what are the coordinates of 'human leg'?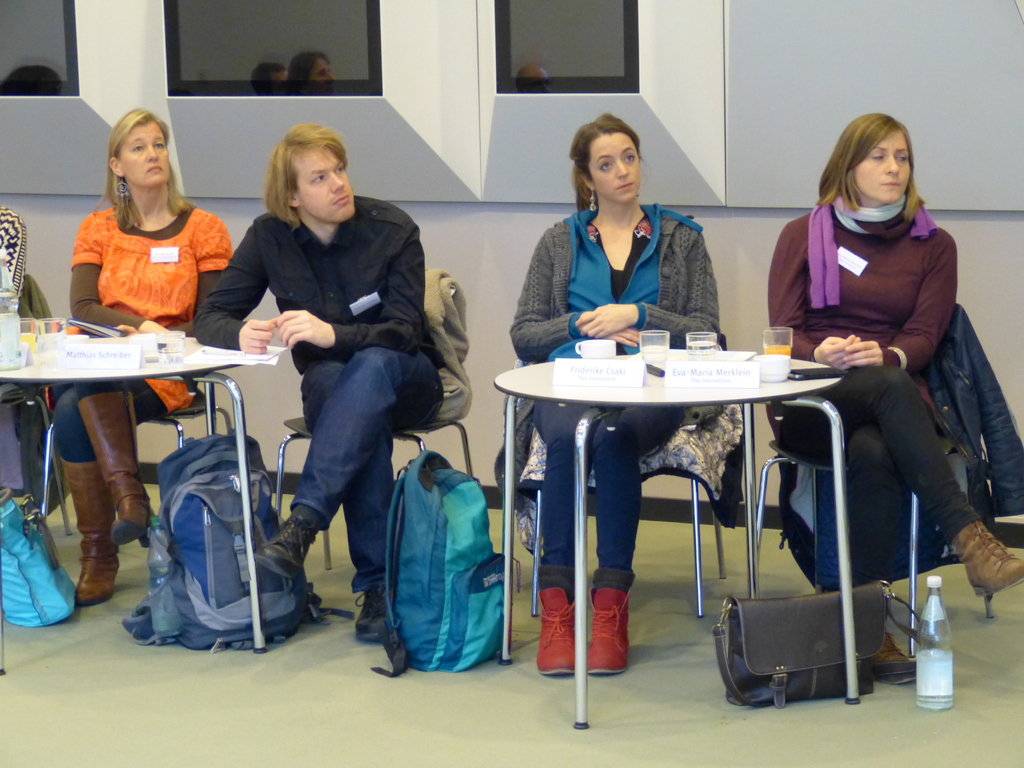
{"left": 52, "top": 387, "right": 118, "bottom": 605}.
